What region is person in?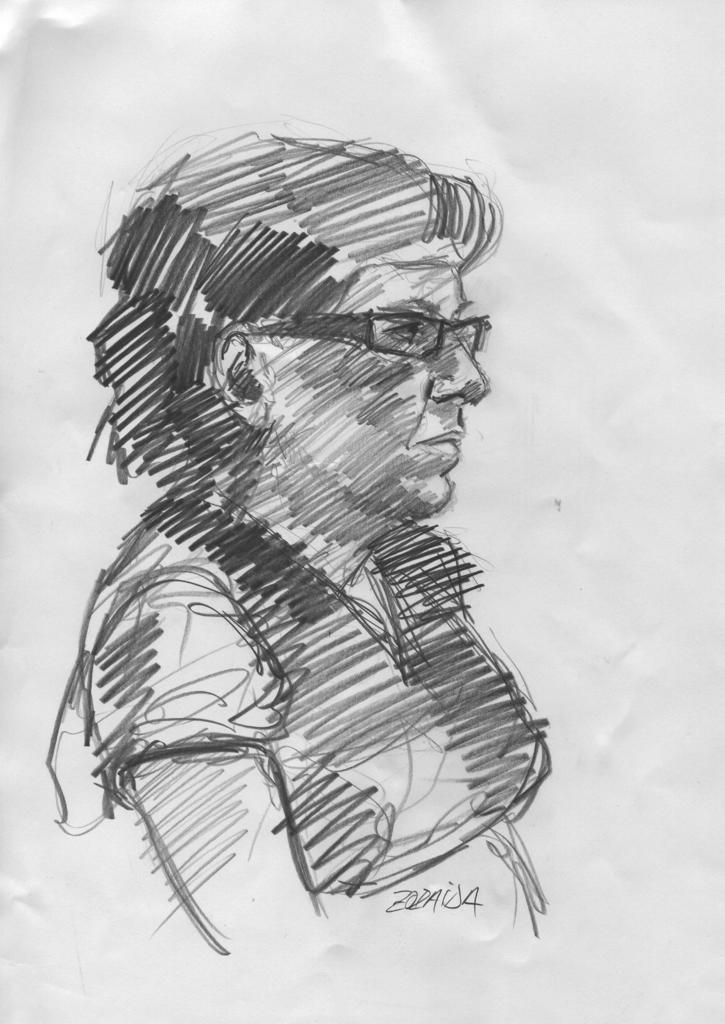
bbox=(51, 89, 558, 948).
